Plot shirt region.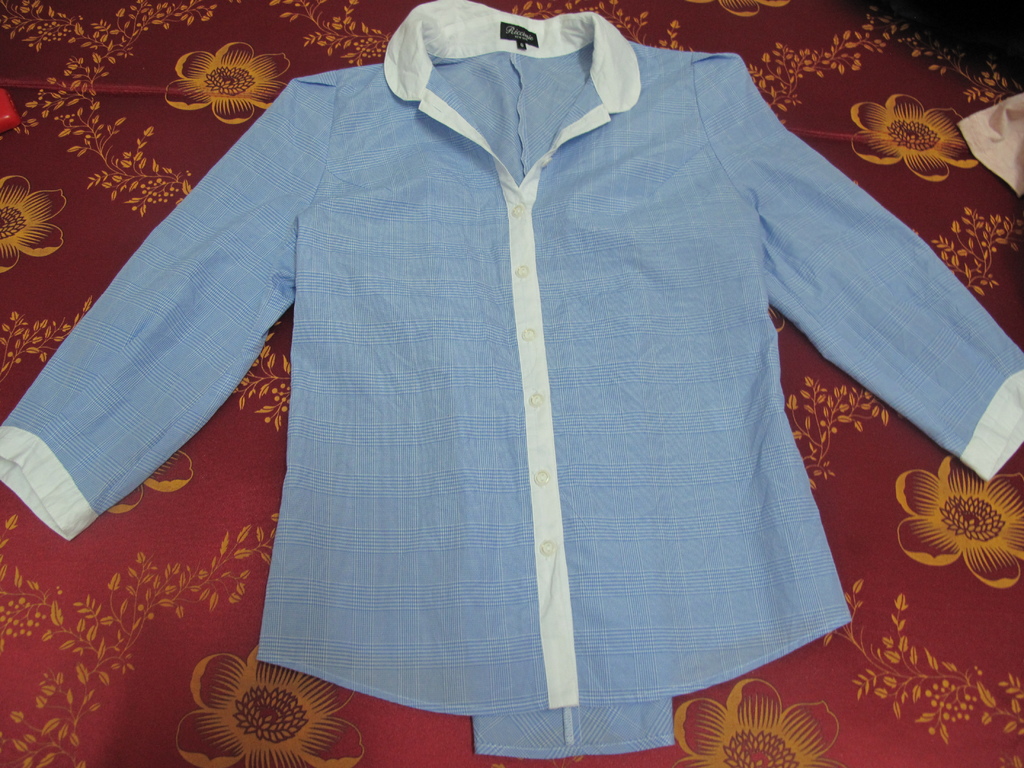
Plotted at select_region(8, 45, 1023, 767).
